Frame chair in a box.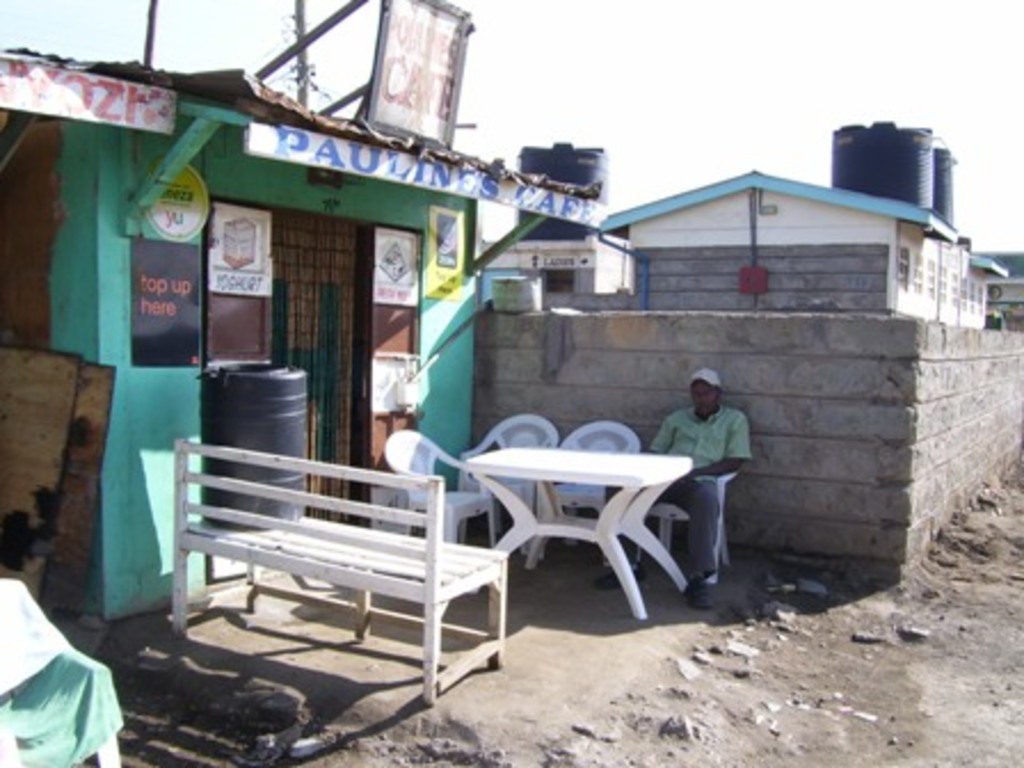
select_region(565, 421, 642, 565).
